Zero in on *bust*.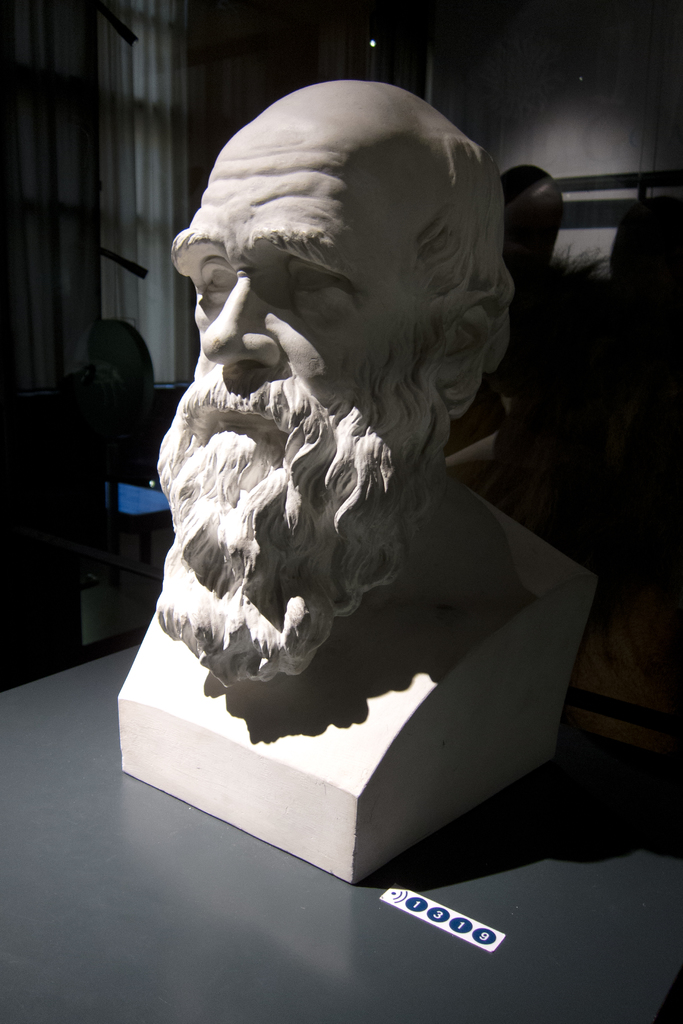
Zeroed in: BBox(155, 77, 518, 686).
